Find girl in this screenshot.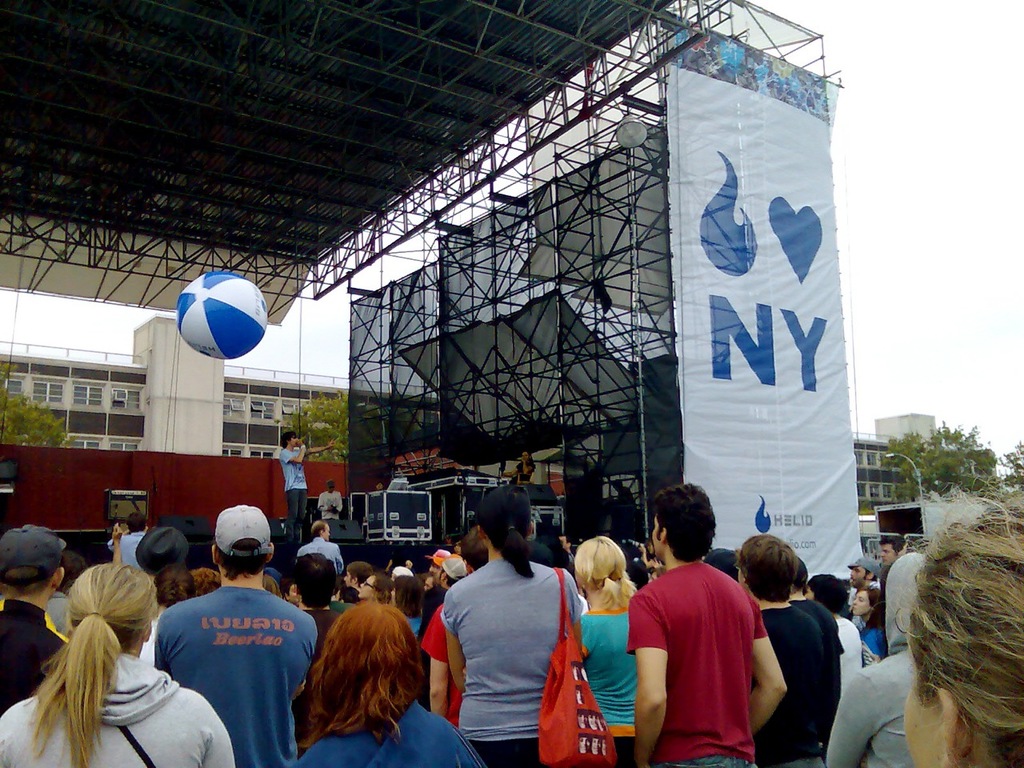
The bounding box for girl is 516:454:534:484.
